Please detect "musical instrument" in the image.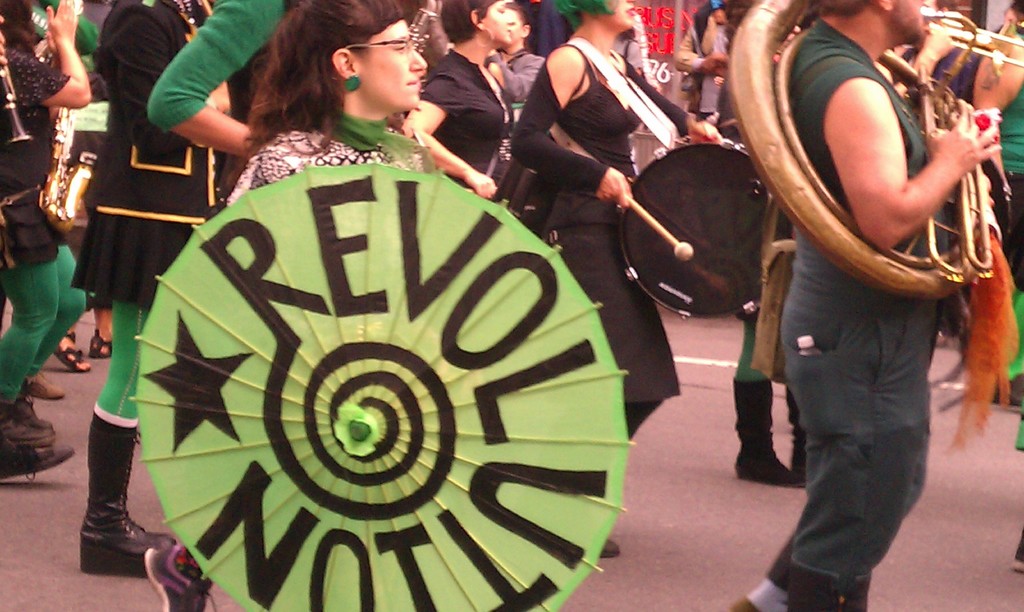
locate(723, 0, 998, 303).
